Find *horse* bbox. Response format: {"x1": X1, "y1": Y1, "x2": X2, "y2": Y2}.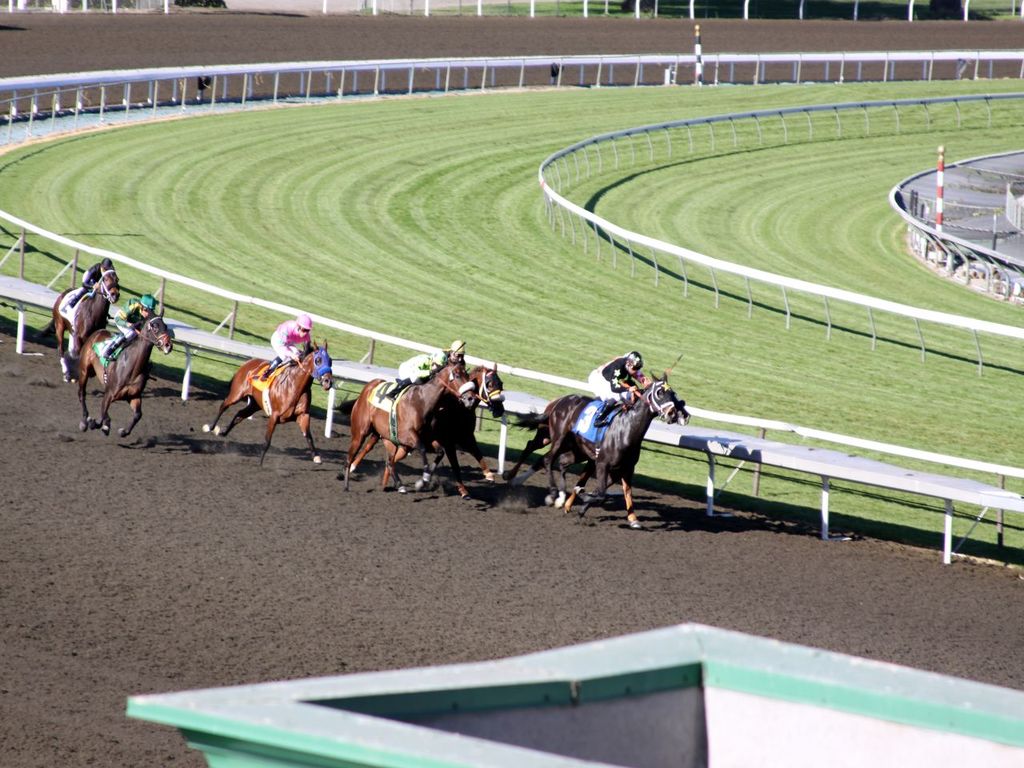
{"x1": 502, "y1": 386, "x2": 690, "y2": 530}.
